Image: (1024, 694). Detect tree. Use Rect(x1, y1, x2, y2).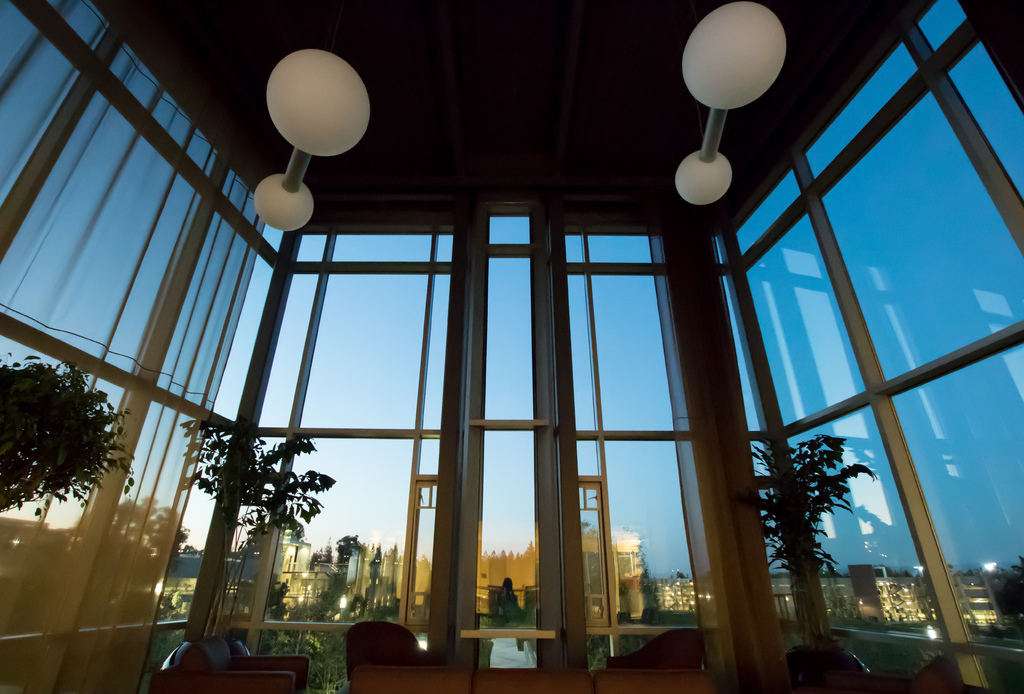
Rect(0, 353, 147, 527).
